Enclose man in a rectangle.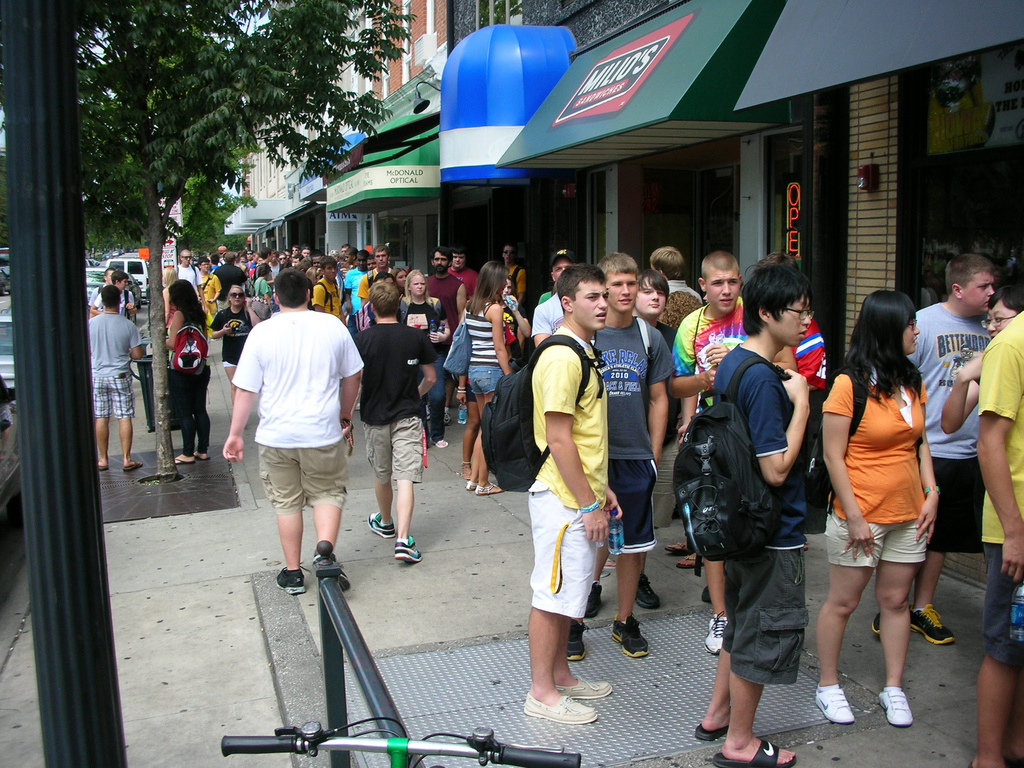
[415,248,468,333].
